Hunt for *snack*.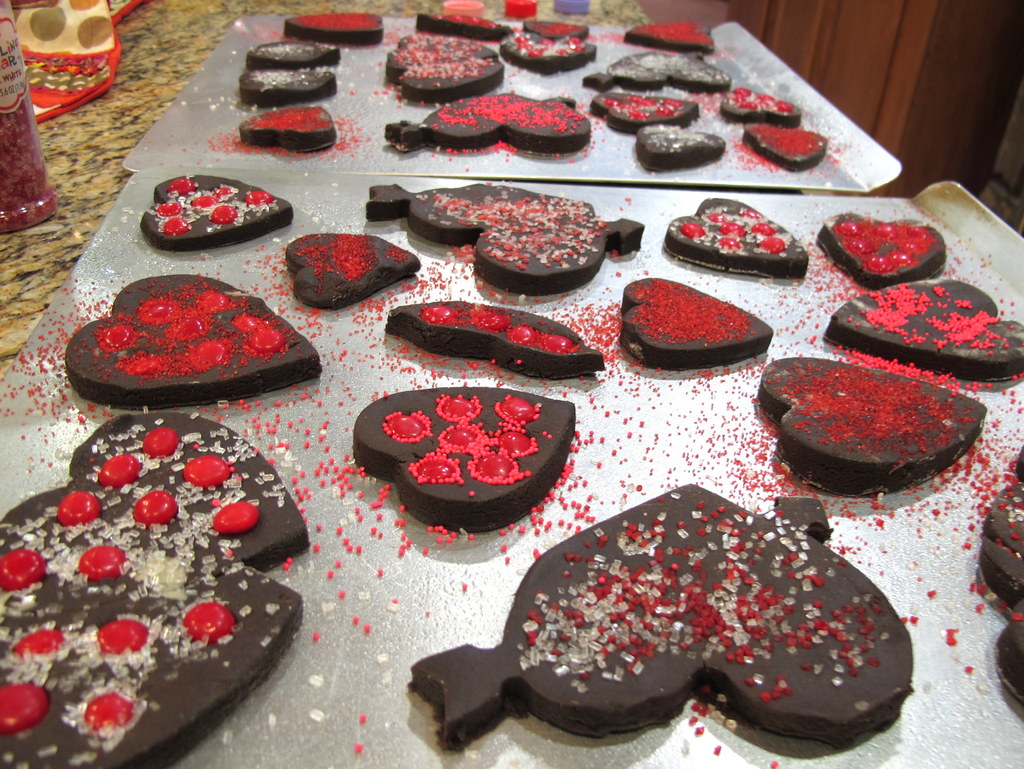
Hunted down at bbox(749, 115, 835, 165).
